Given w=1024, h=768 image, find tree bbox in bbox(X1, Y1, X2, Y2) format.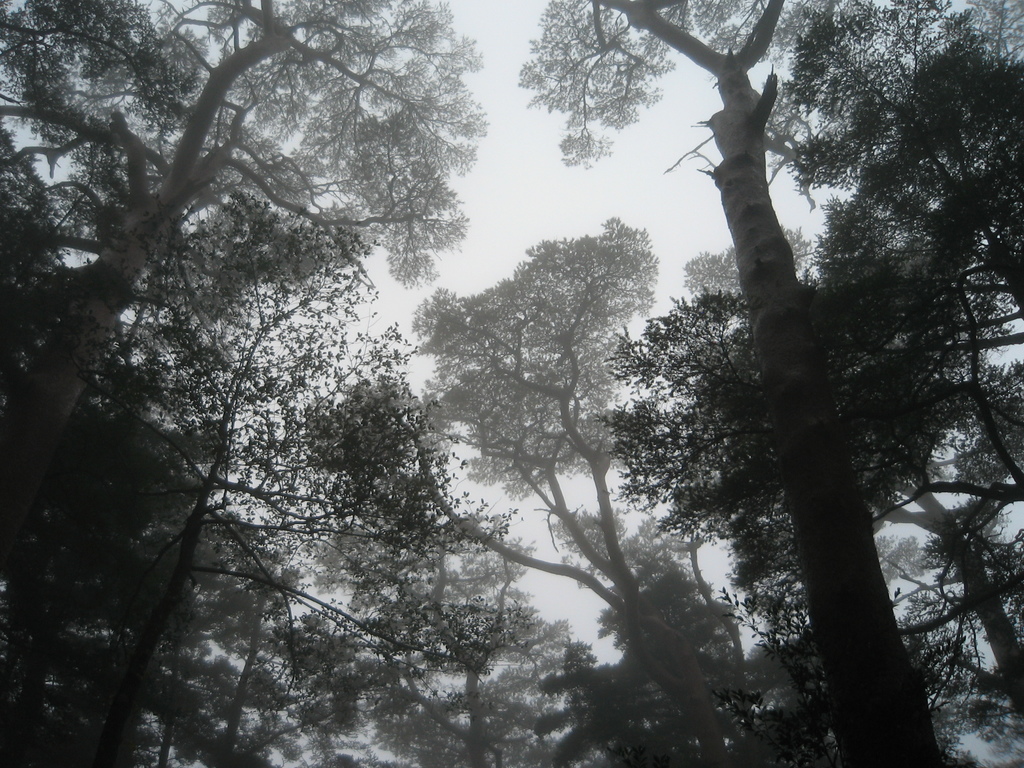
bbox(413, 214, 737, 767).
